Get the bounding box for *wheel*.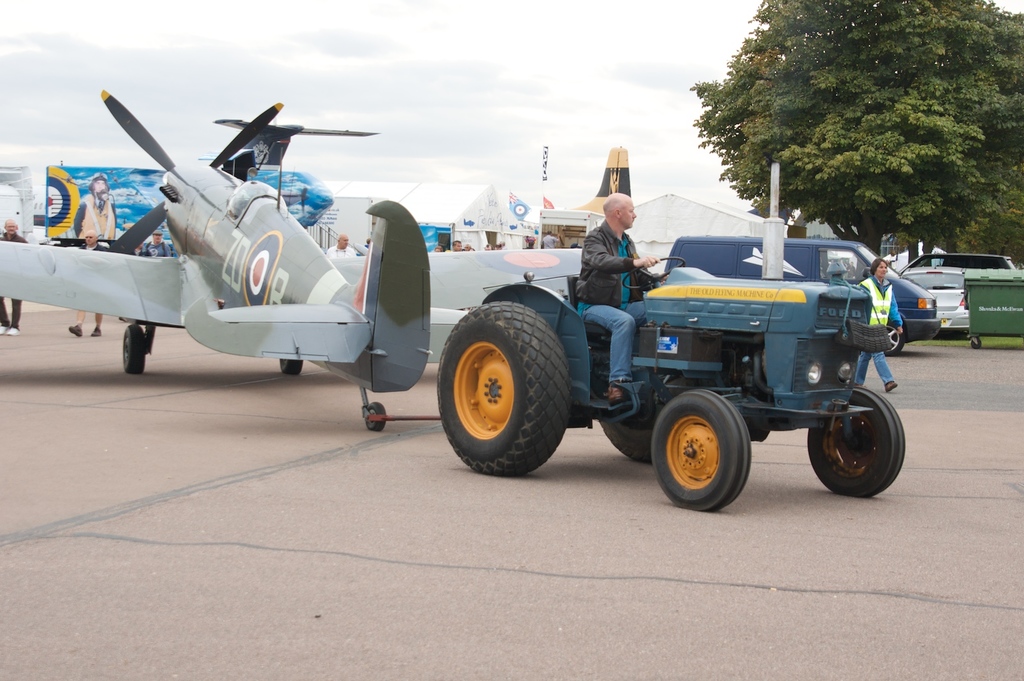
region(652, 389, 746, 513).
